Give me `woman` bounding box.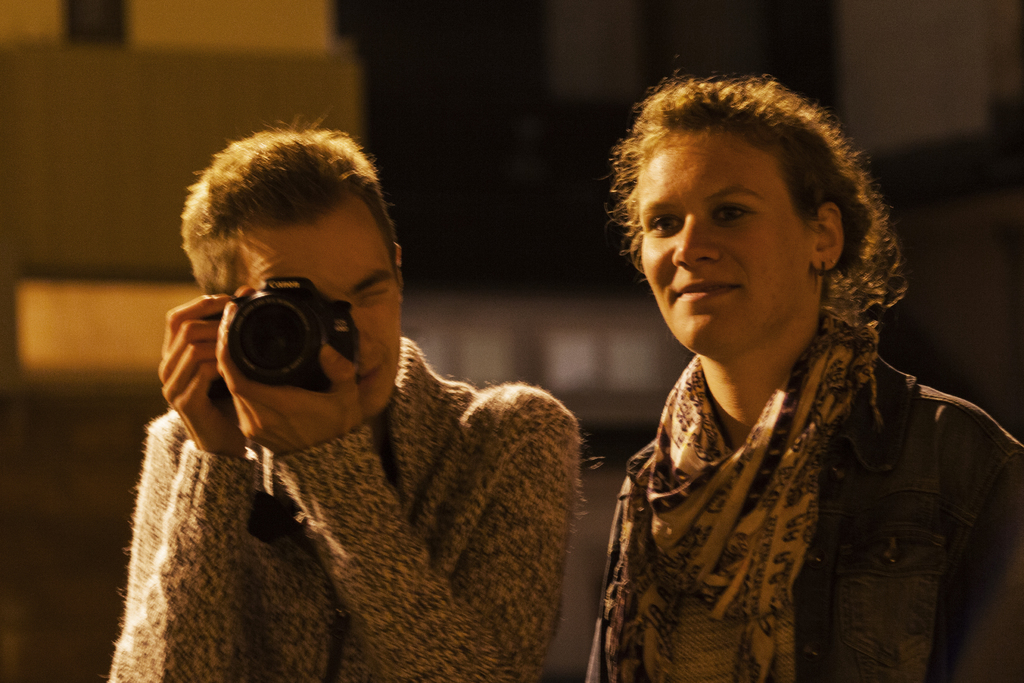
<bbox>501, 95, 1023, 682</bbox>.
